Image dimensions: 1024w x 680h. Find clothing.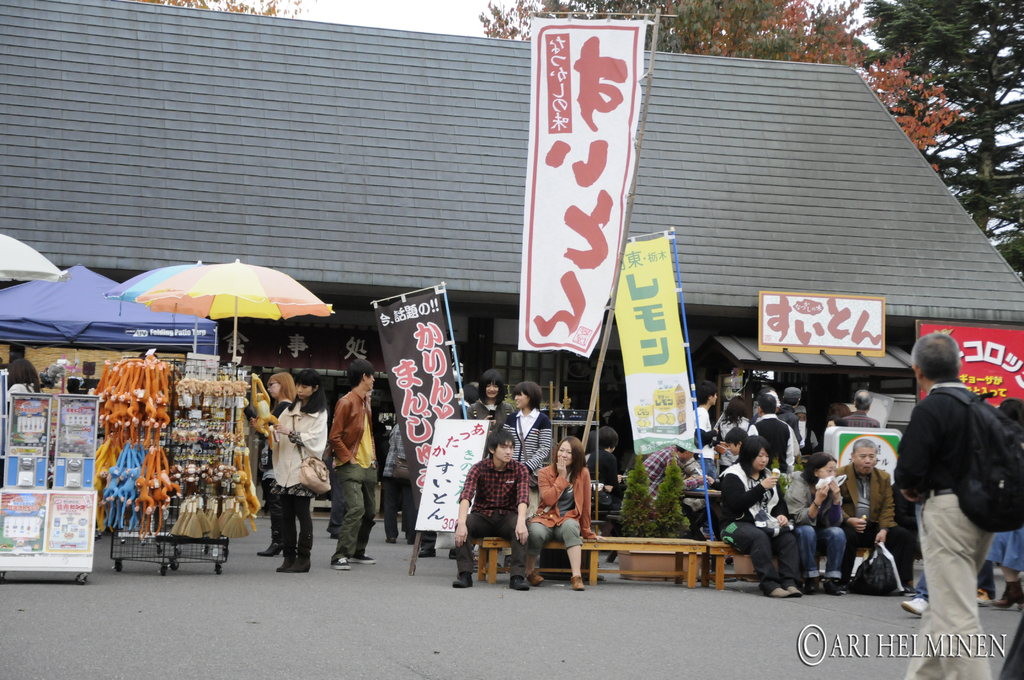
[275,398,328,490].
